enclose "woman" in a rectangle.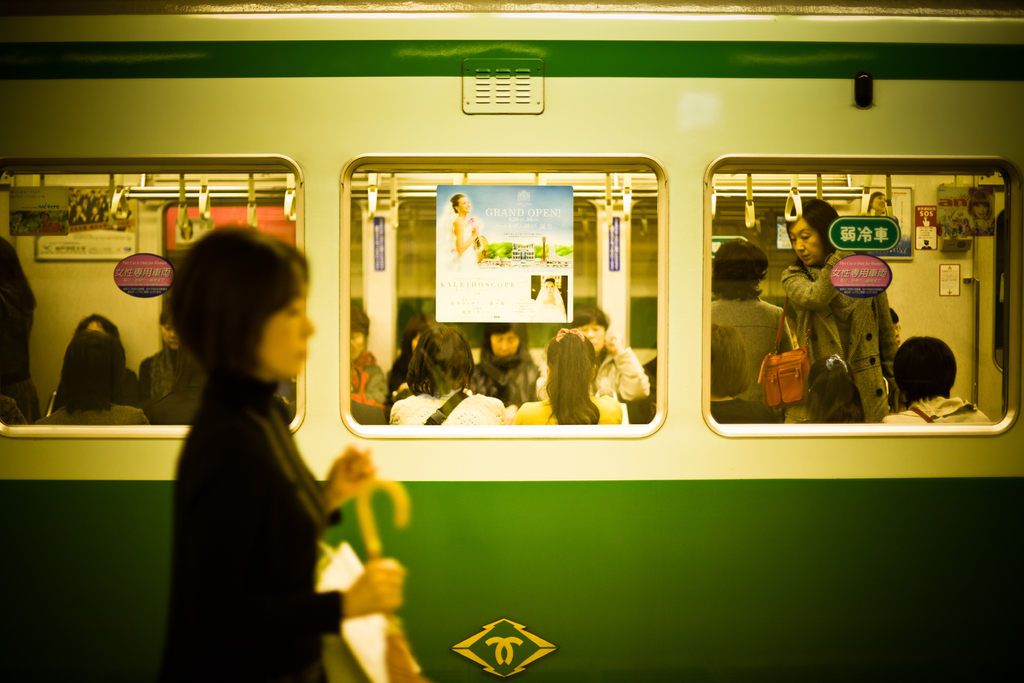
{"left": 779, "top": 196, "right": 901, "bottom": 424}.
